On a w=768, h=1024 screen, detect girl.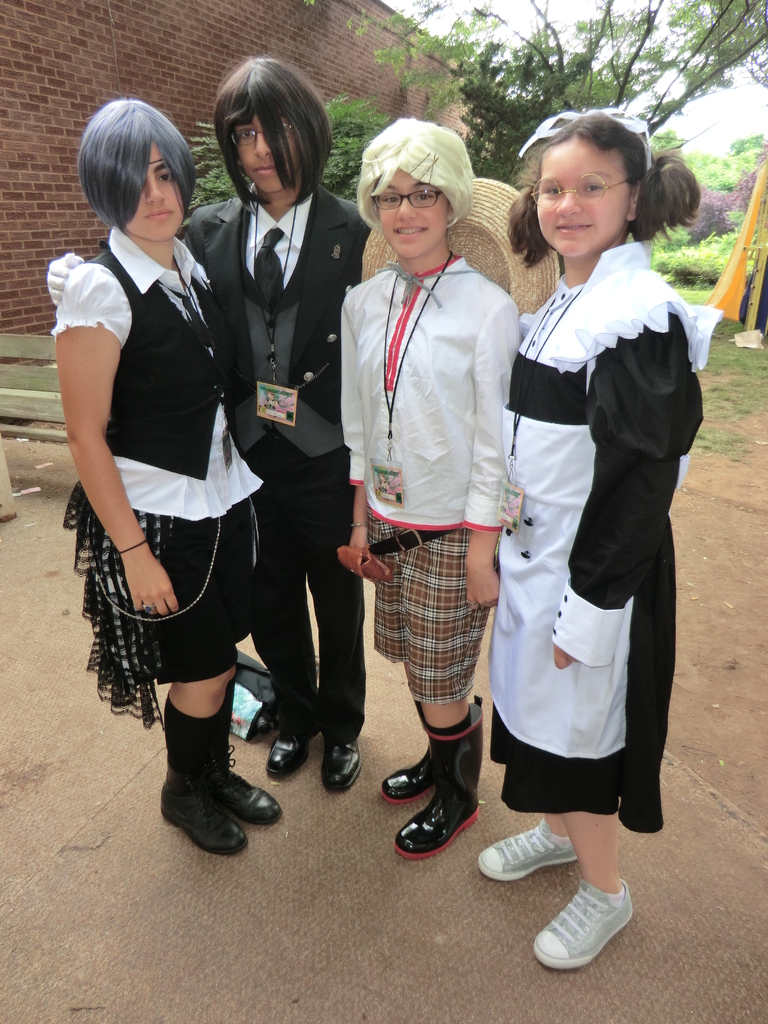
[47, 104, 282, 858].
